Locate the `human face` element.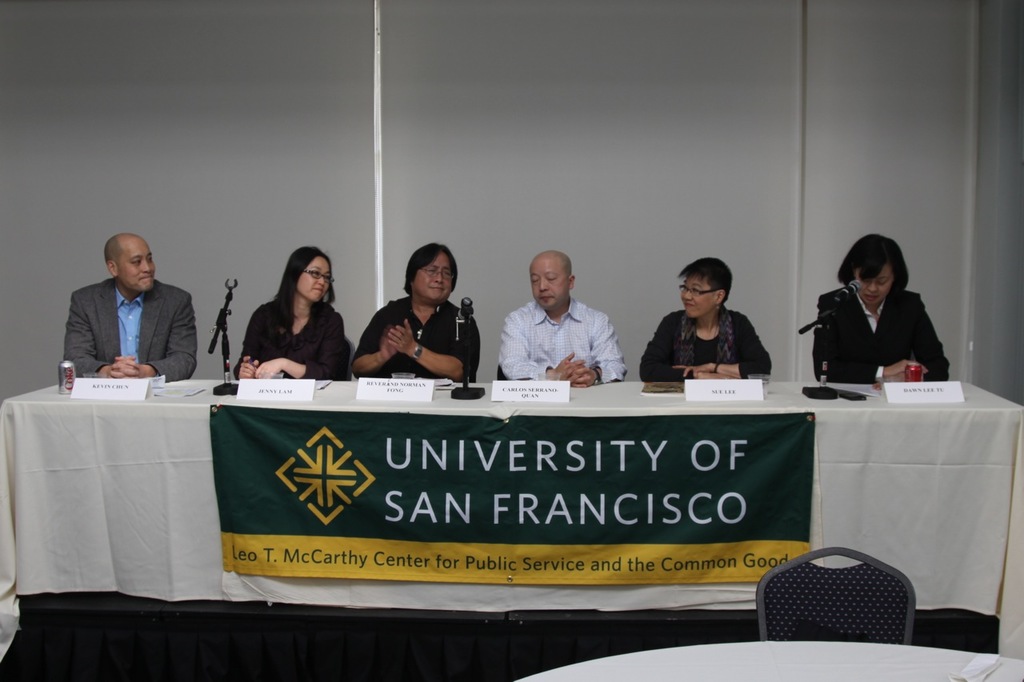
Element bbox: 302:262:332:296.
